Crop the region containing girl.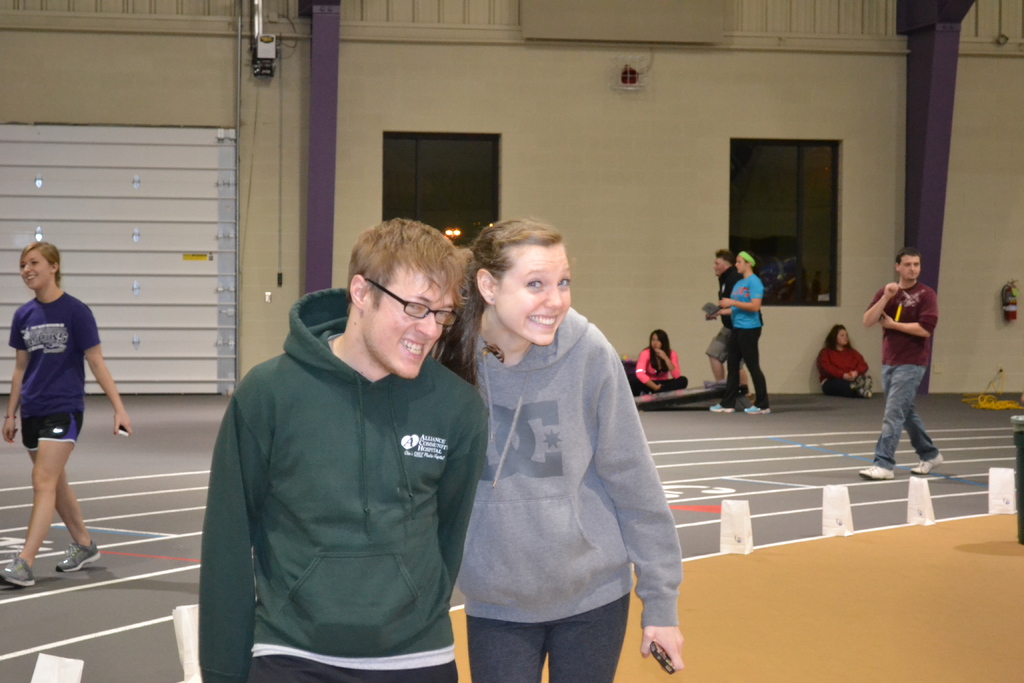
Crop region: <region>428, 218, 681, 682</region>.
